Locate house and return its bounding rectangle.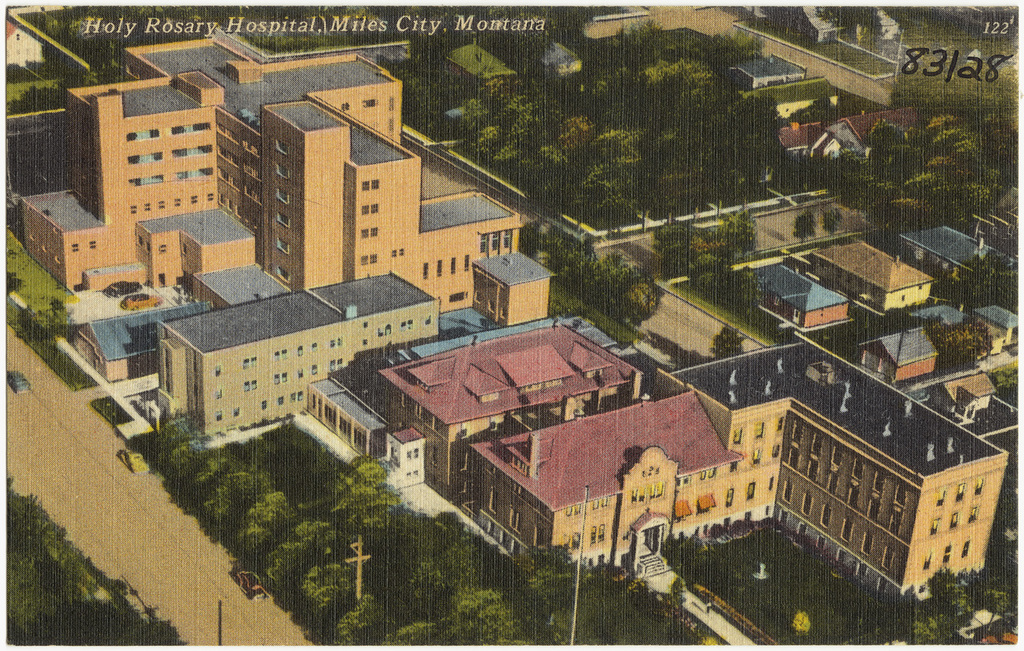
<bbox>737, 261, 851, 329</bbox>.
